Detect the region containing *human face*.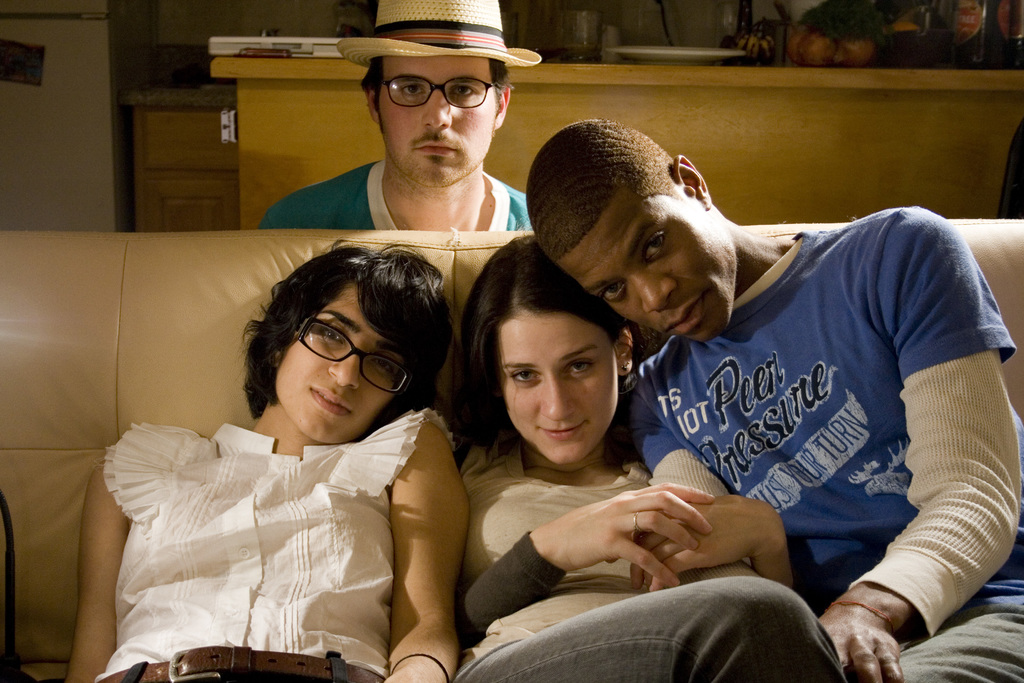
bbox=[275, 284, 410, 443].
